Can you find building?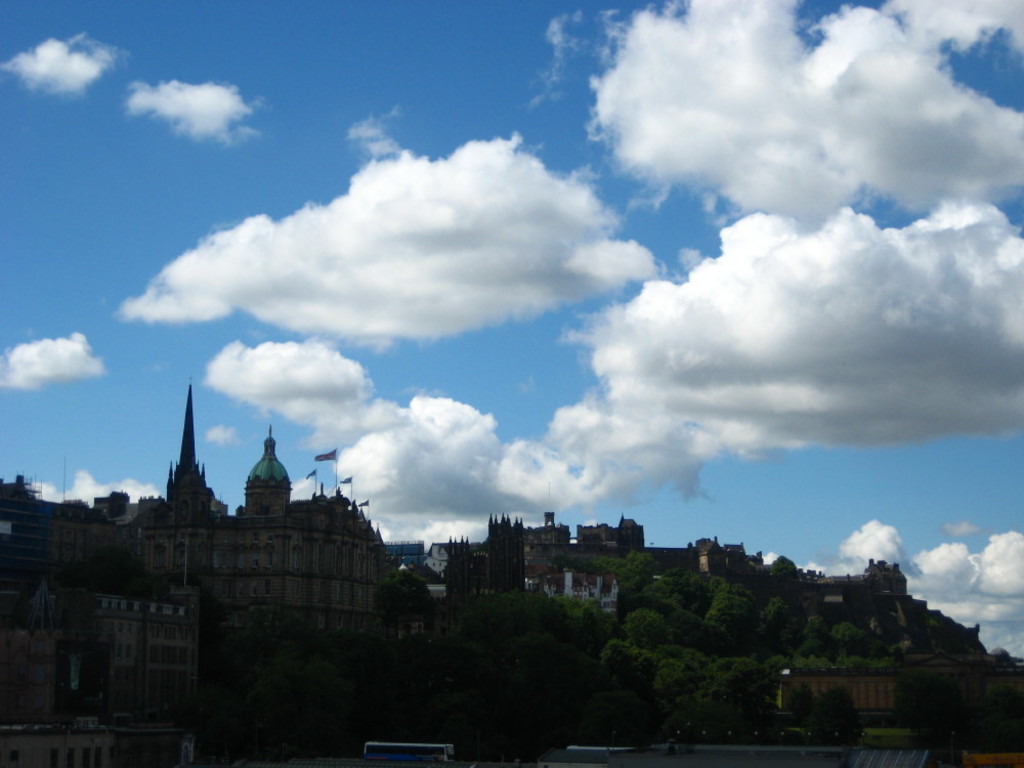
Yes, bounding box: detection(0, 472, 57, 572).
